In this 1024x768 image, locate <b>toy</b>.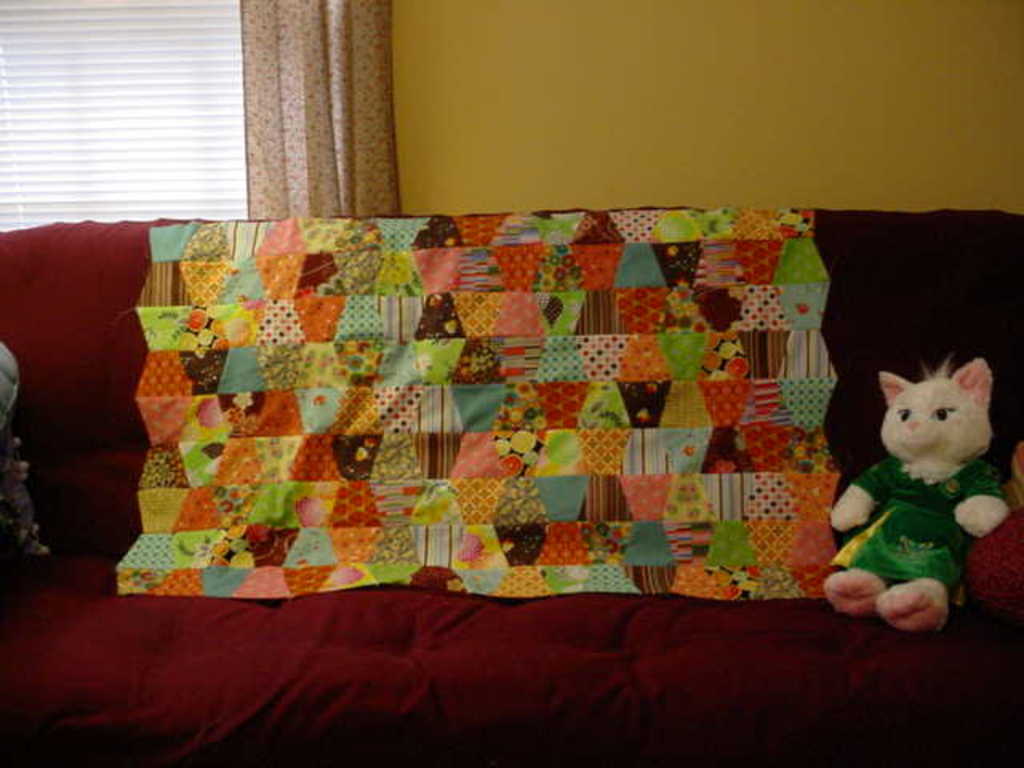
Bounding box: BBox(958, 451, 1022, 618).
